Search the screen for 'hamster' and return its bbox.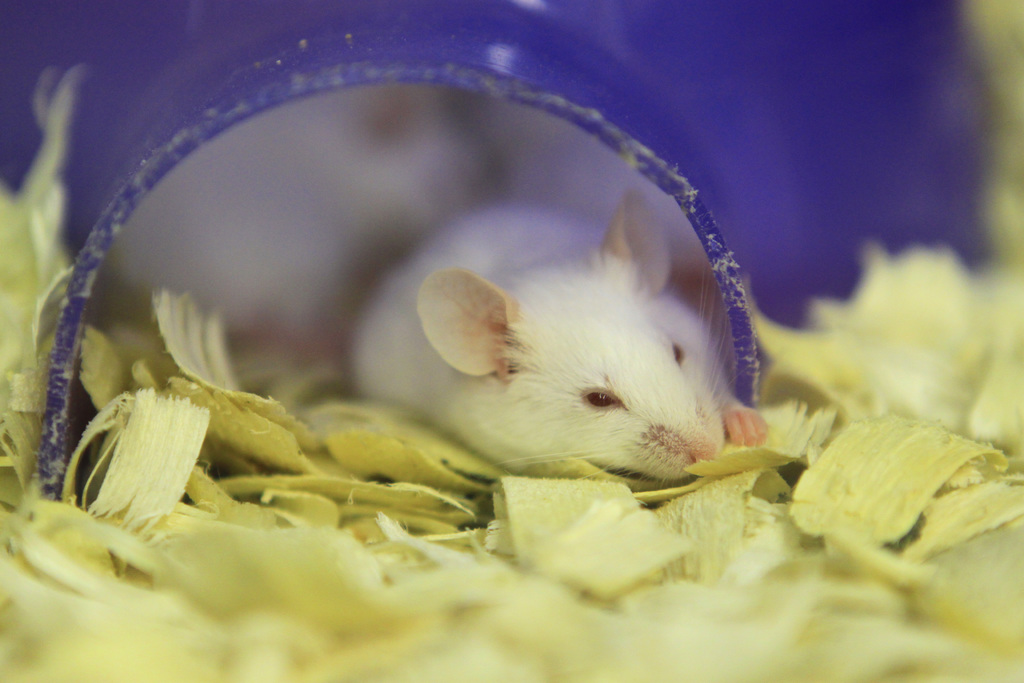
Found: (left=347, top=200, right=772, bottom=500).
